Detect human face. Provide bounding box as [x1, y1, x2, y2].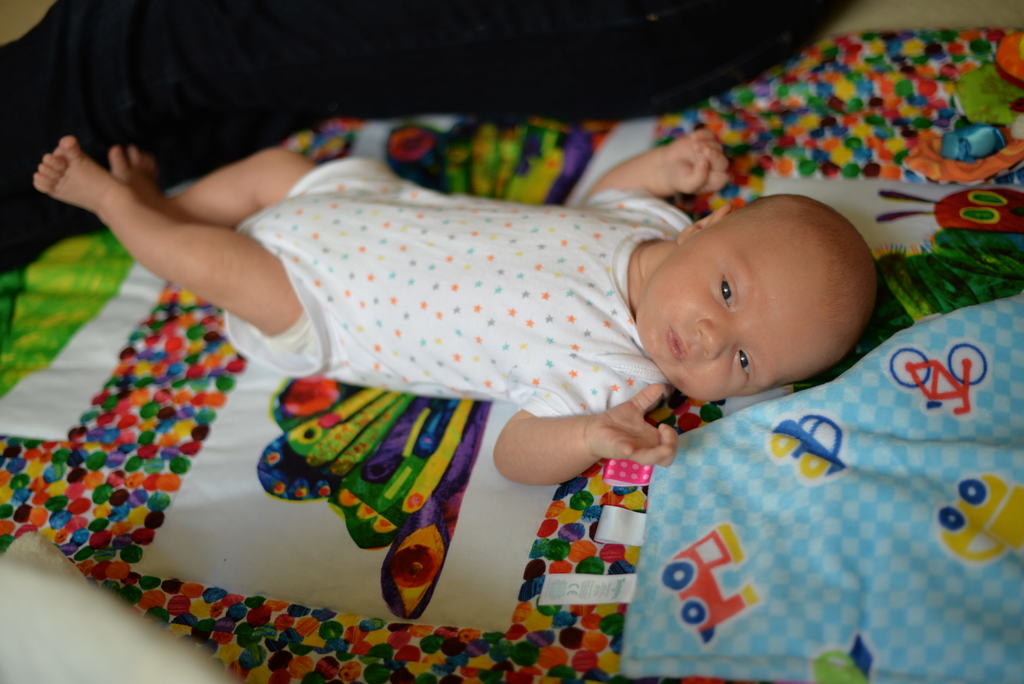
[642, 220, 831, 400].
